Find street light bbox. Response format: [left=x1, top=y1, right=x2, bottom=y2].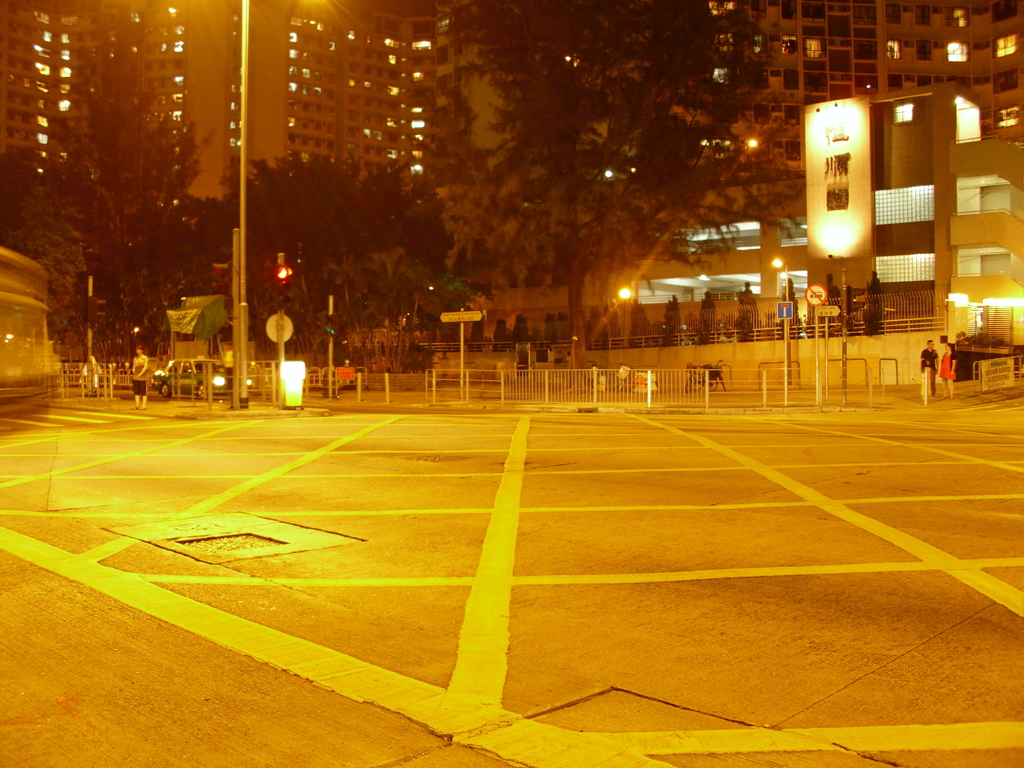
[left=767, top=259, right=788, bottom=342].
